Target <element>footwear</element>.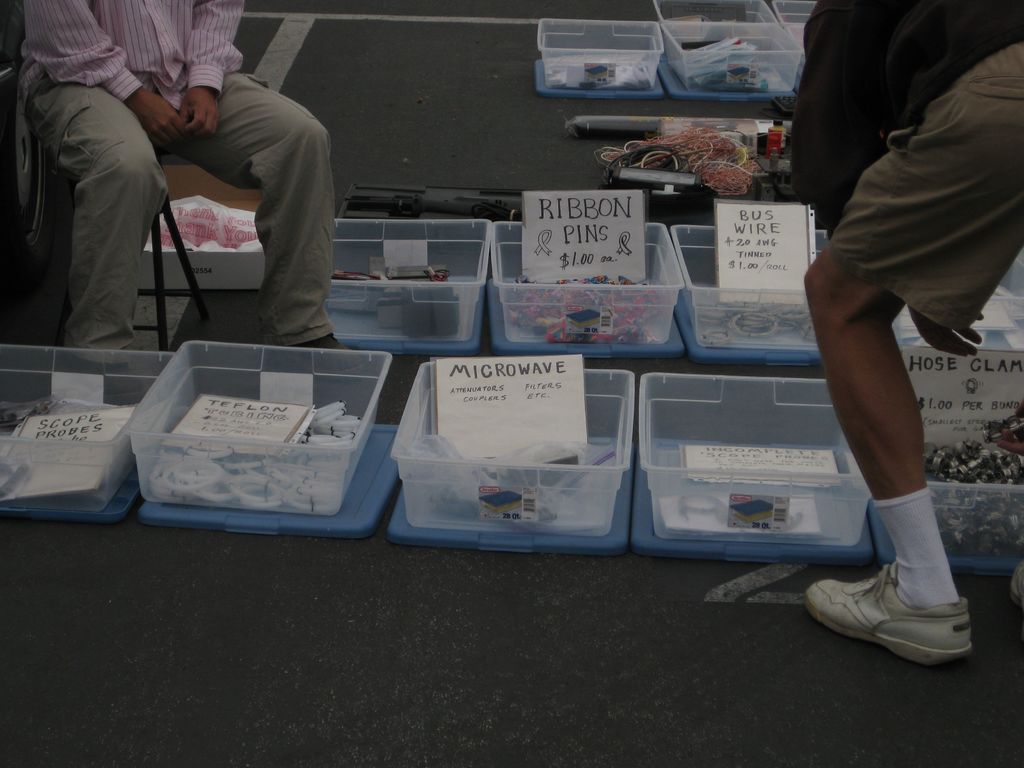
Target region: x1=54 y1=359 x2=142 y2=400.
